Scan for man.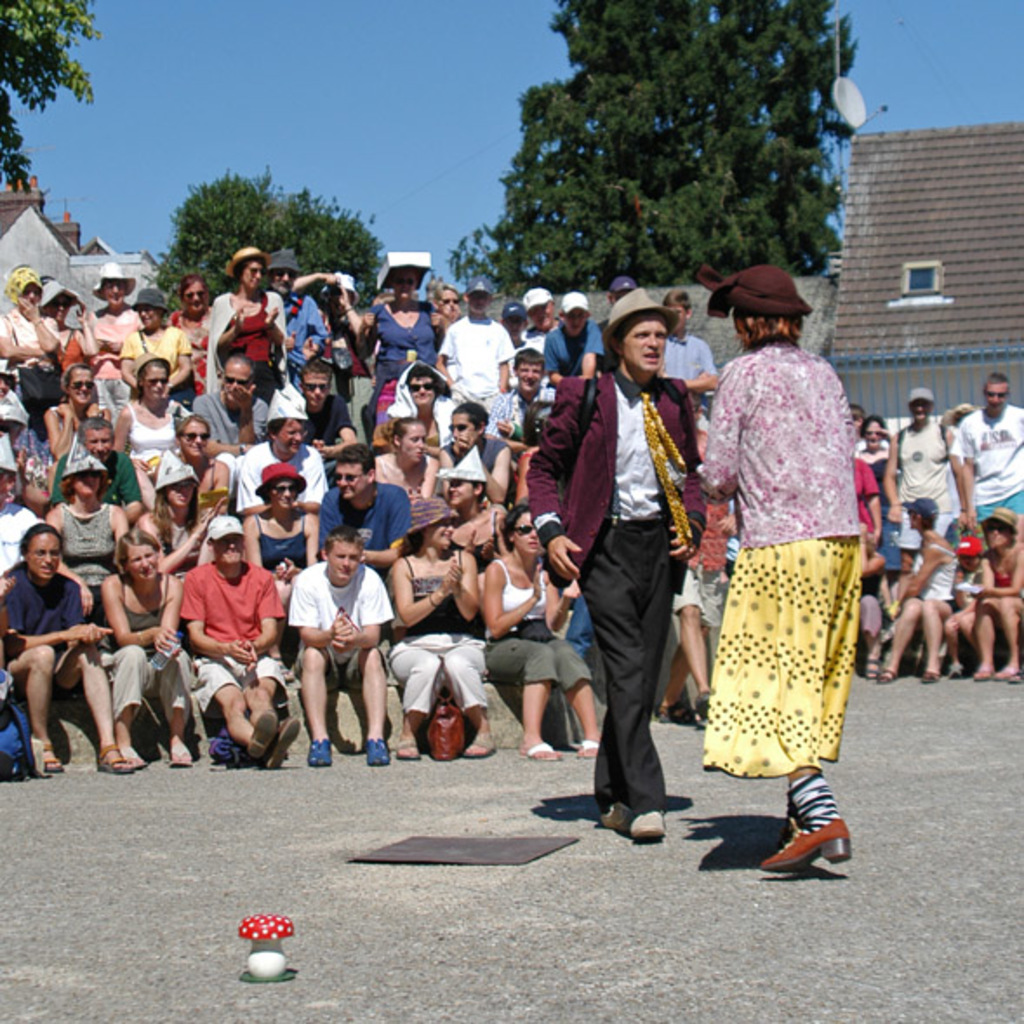
Scan result: l=261, t=254, r=323, b=388.
